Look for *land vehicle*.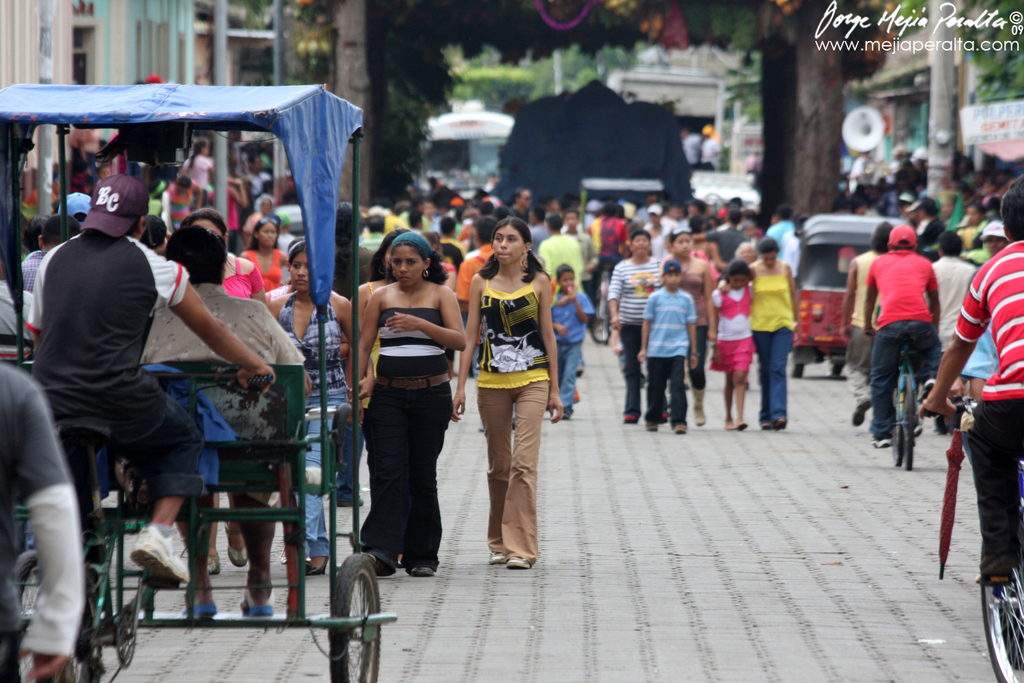
Found: (974,533,1023,682).
